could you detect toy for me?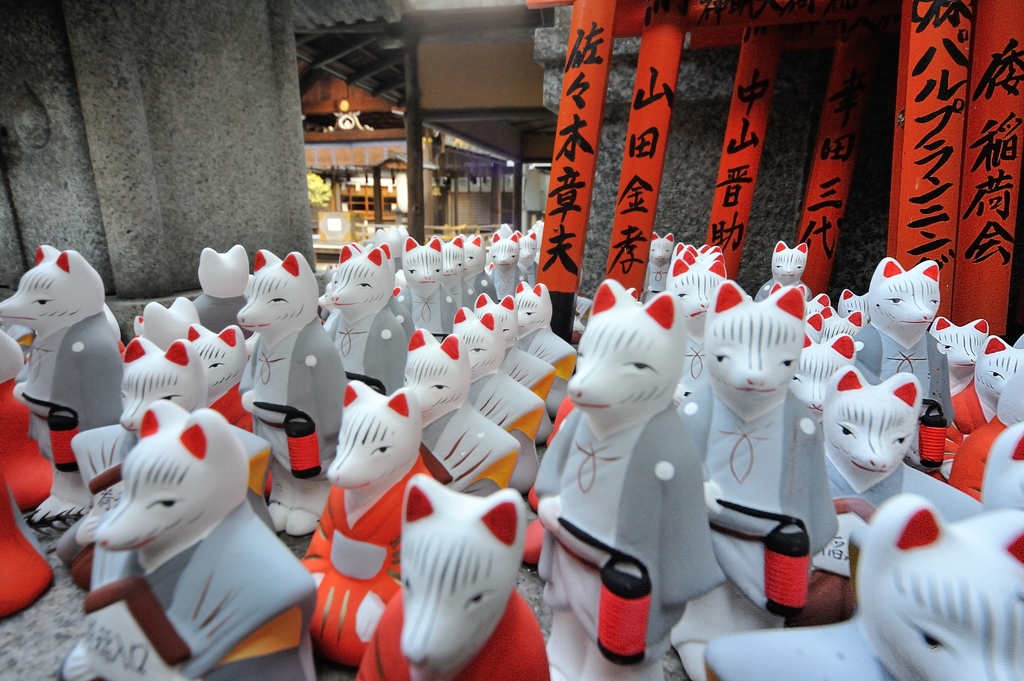
Detection result: BBox(488, 220, 515, 243).
